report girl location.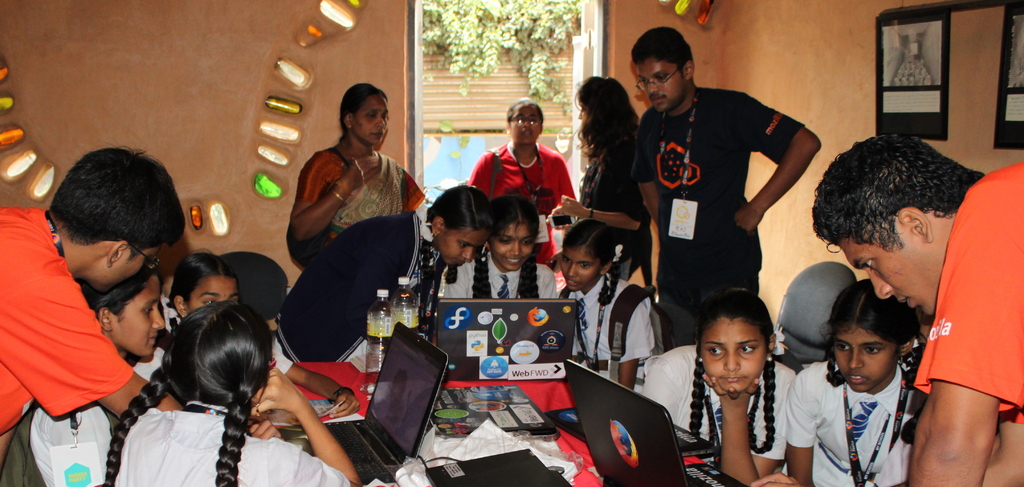
Report: {"left": 14, "top": 272, "right": 184, "bottom": 486}.
